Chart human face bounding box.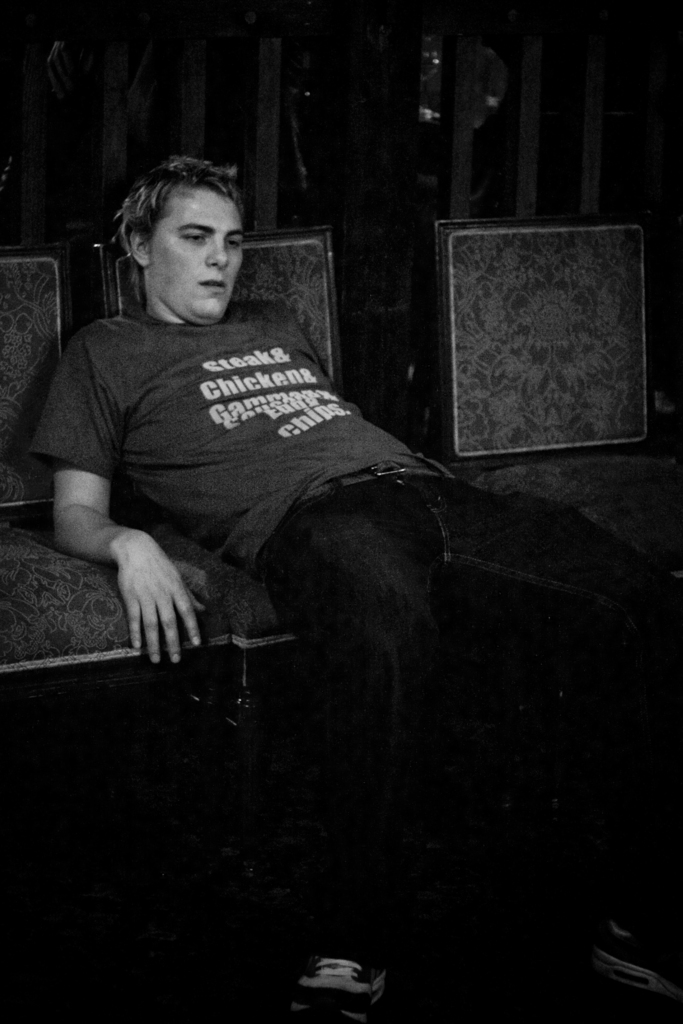
Charted: x1=144 y1=174 x2=245 y2=337.
